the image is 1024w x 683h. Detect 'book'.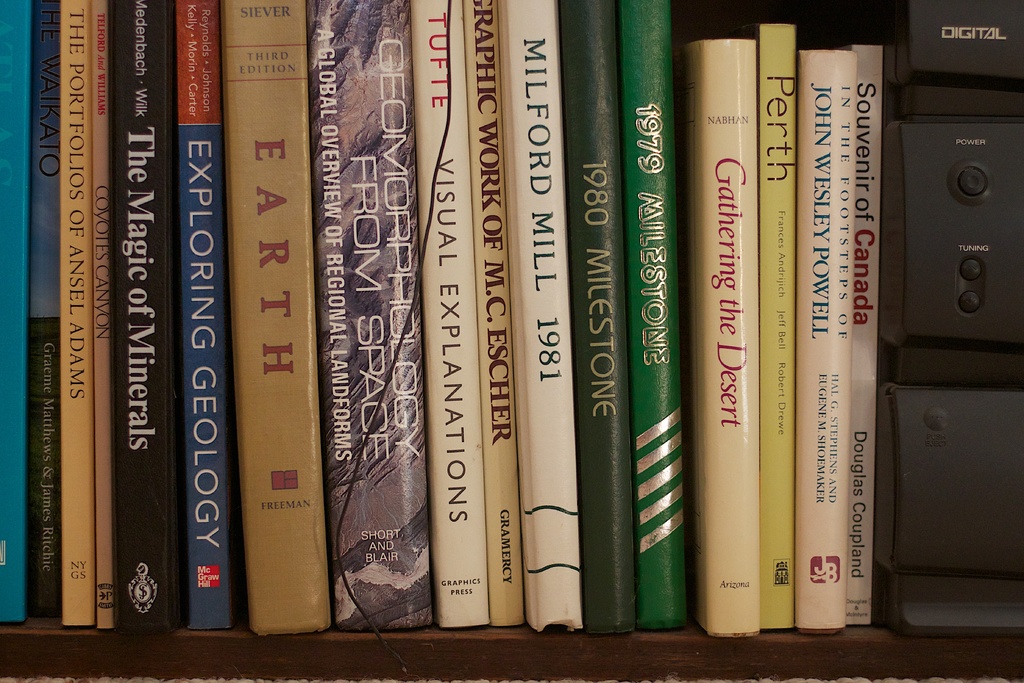
Detection: 111, 0, 188, 638.
